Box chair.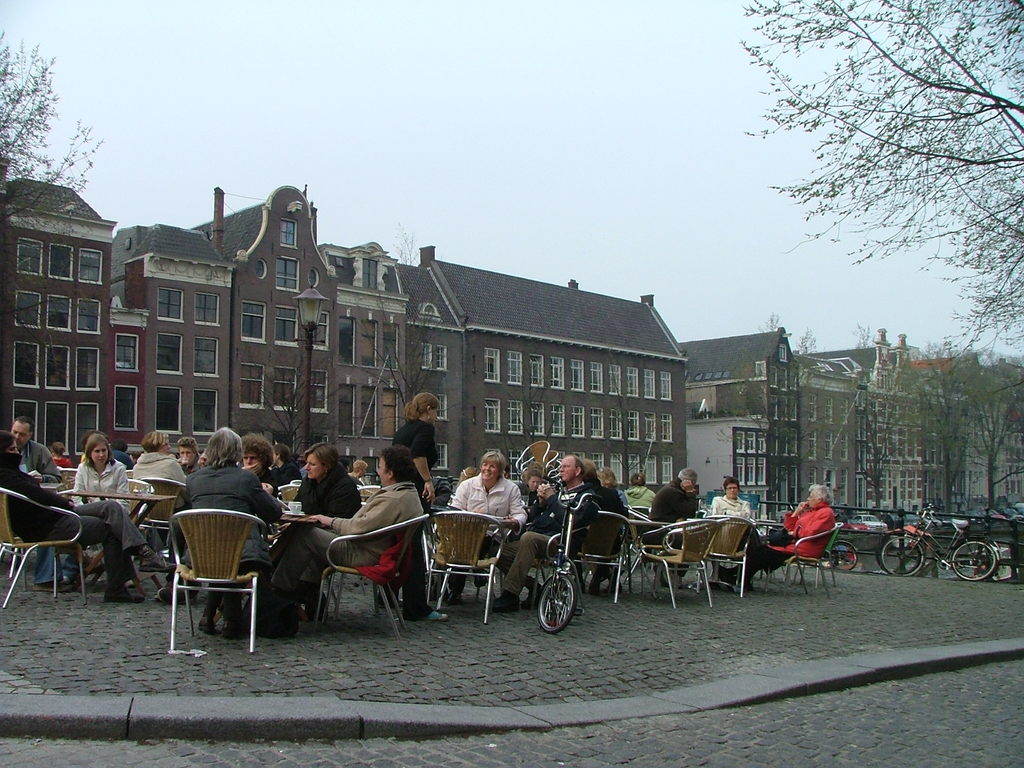
bbox=[417, 511, 514, 627].
